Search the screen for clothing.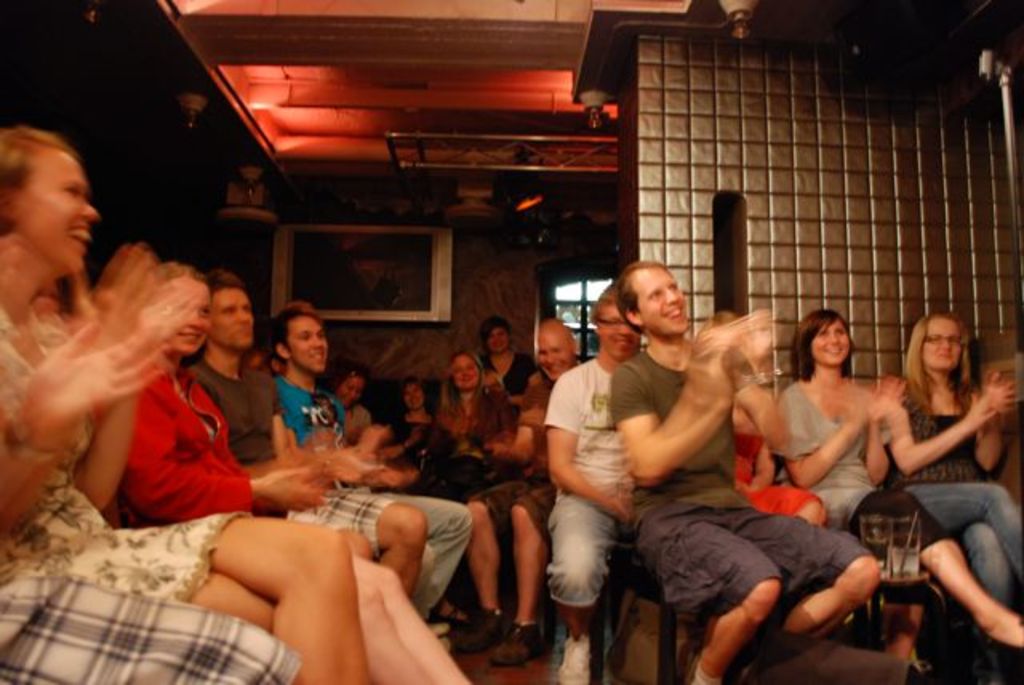
Found at [x1=886, y1=384, x2=1022, y2=683].
